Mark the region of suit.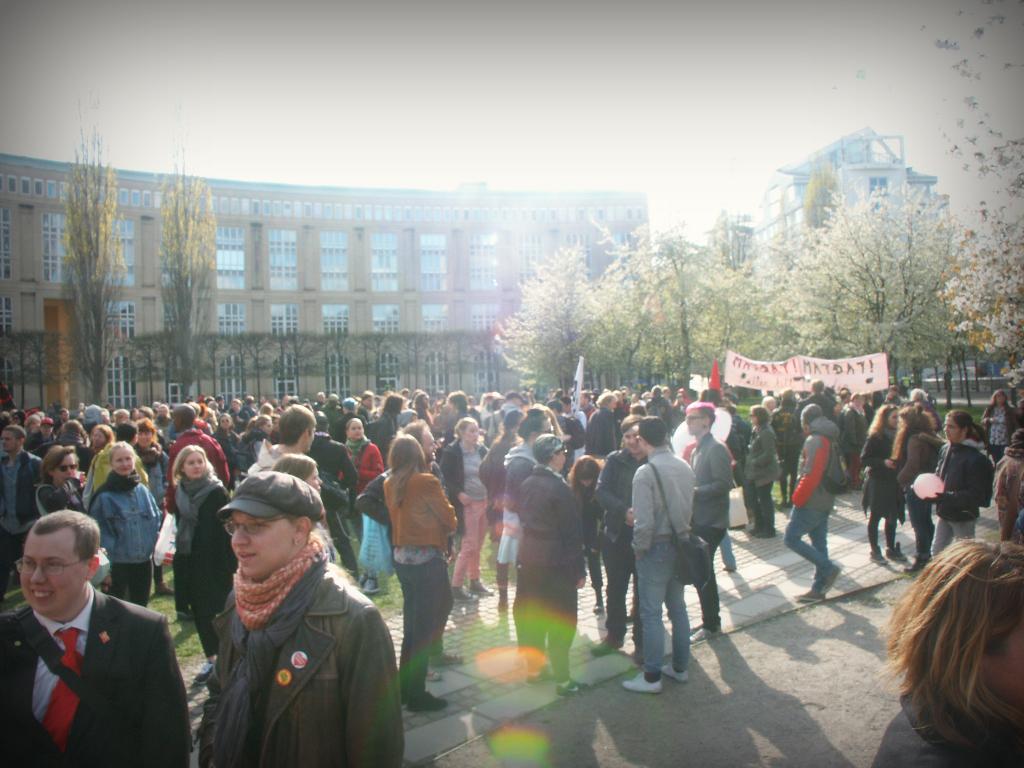
Region: (686,431,738,527).
